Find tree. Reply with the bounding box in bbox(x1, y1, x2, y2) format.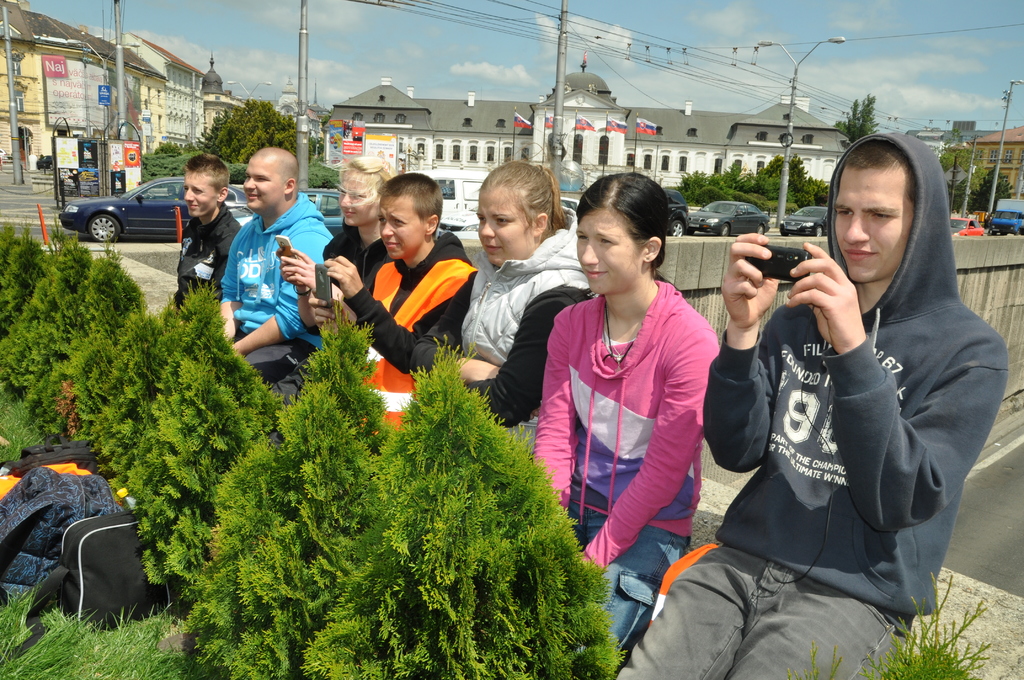
bbox(675, 152, 828, 211).
